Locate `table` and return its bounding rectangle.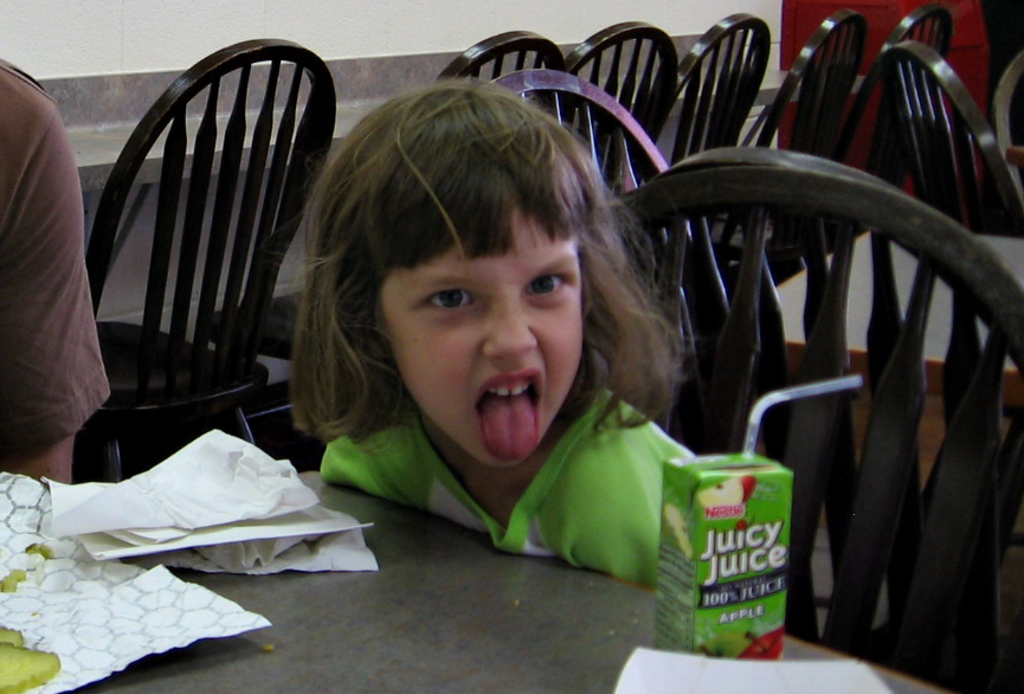
<bbox>760, 226, 1023, 484</bbox>.
